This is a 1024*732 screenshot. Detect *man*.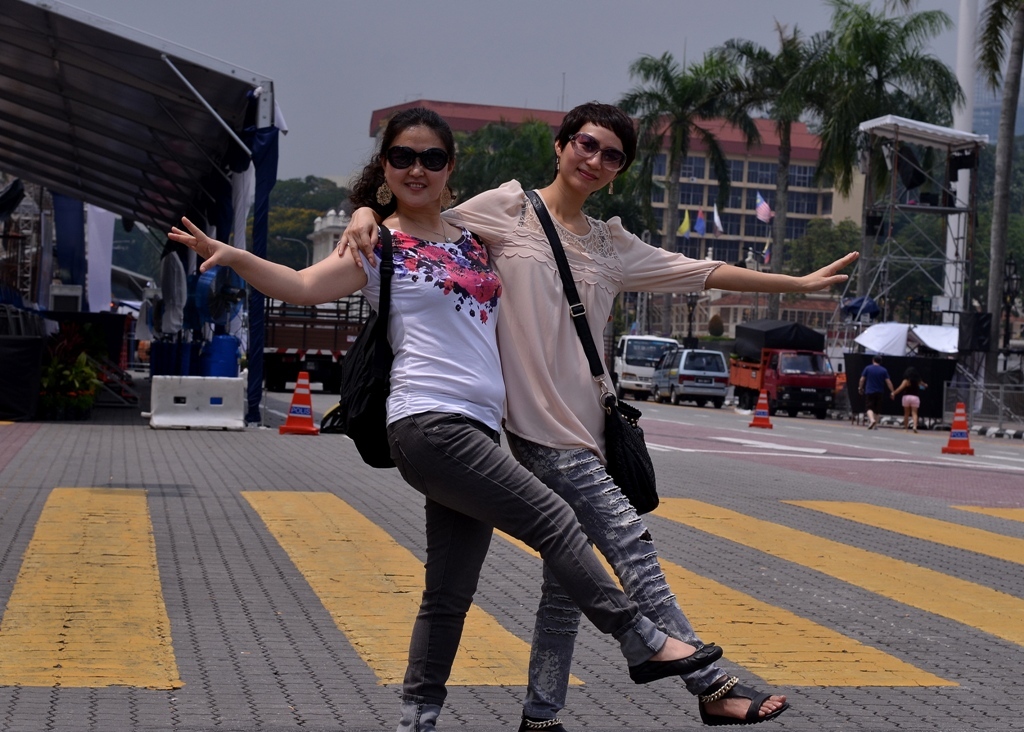
region(856, 356, 902, 433).
